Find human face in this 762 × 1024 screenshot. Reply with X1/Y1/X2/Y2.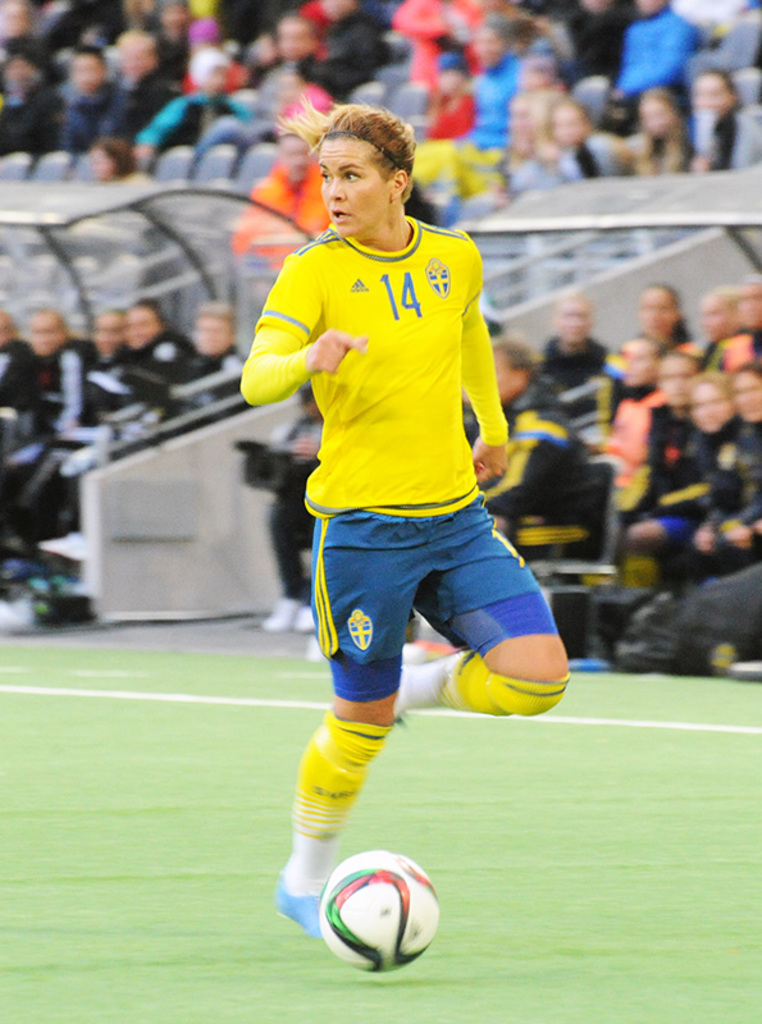
662/356/699/410.
